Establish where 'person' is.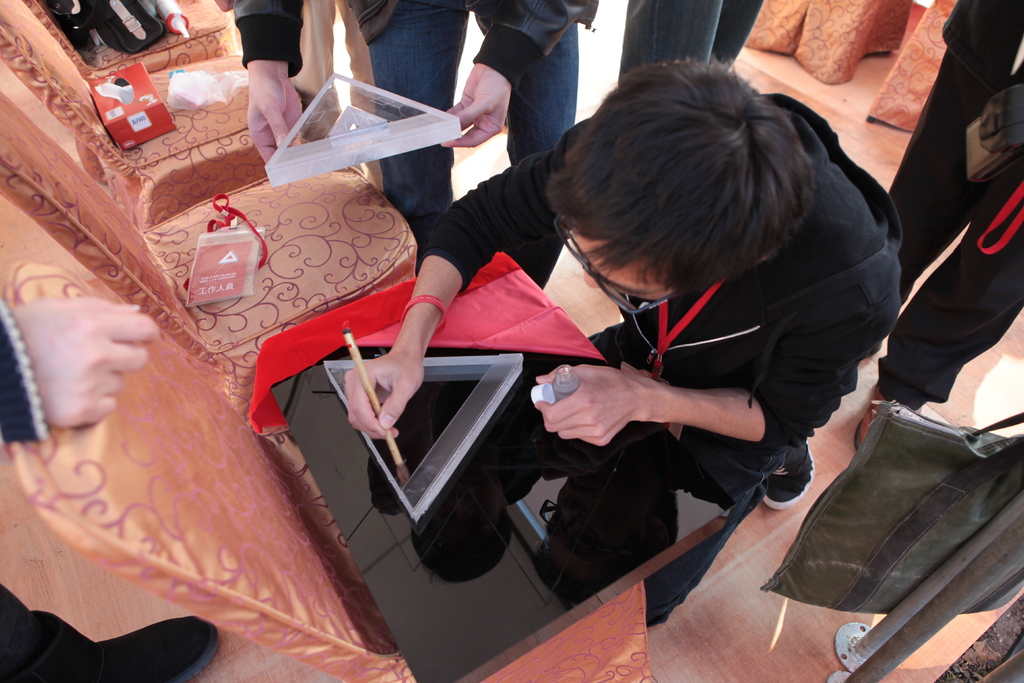
Established at {"x1": 220, "y1": 0, "x2": 594, "y2": 224}.
